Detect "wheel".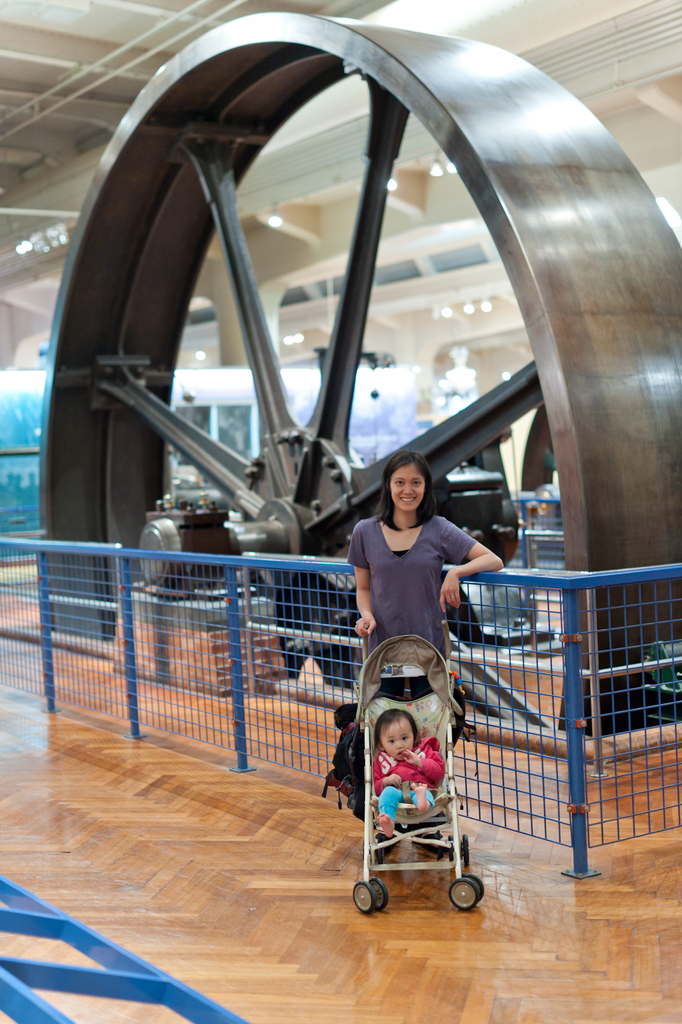
Detected at {"x1": 447, "y1": 873, "x2": 488, "y2": 911}.
